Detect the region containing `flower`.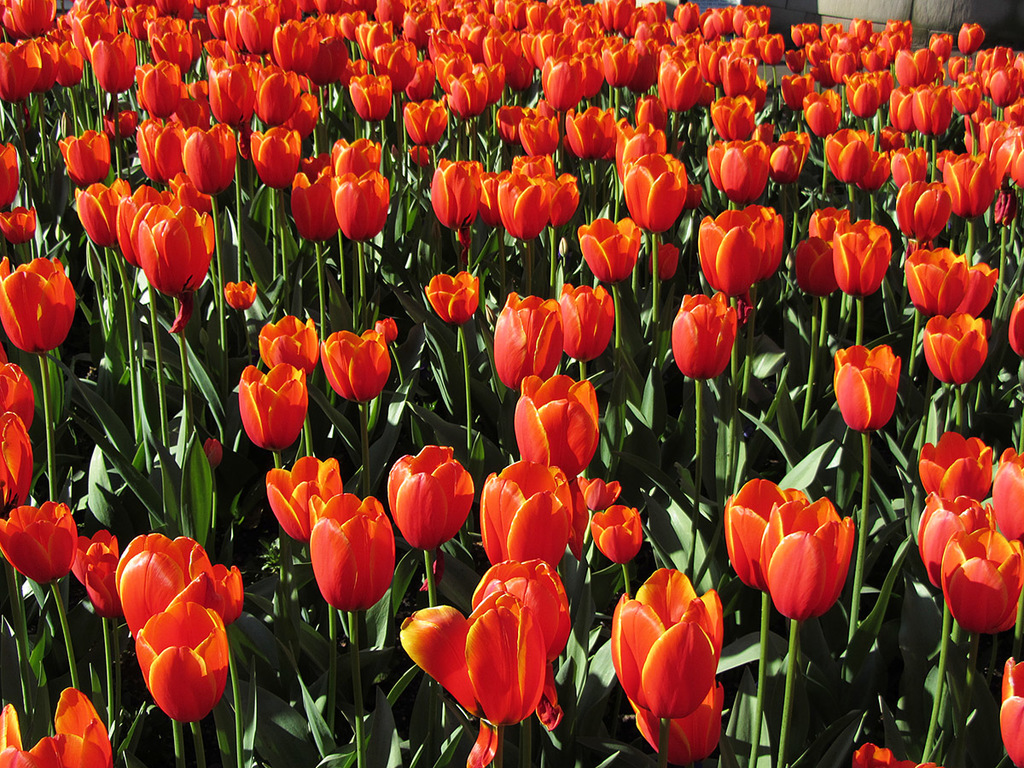
<region>853, 742, 941, 767</region>.
